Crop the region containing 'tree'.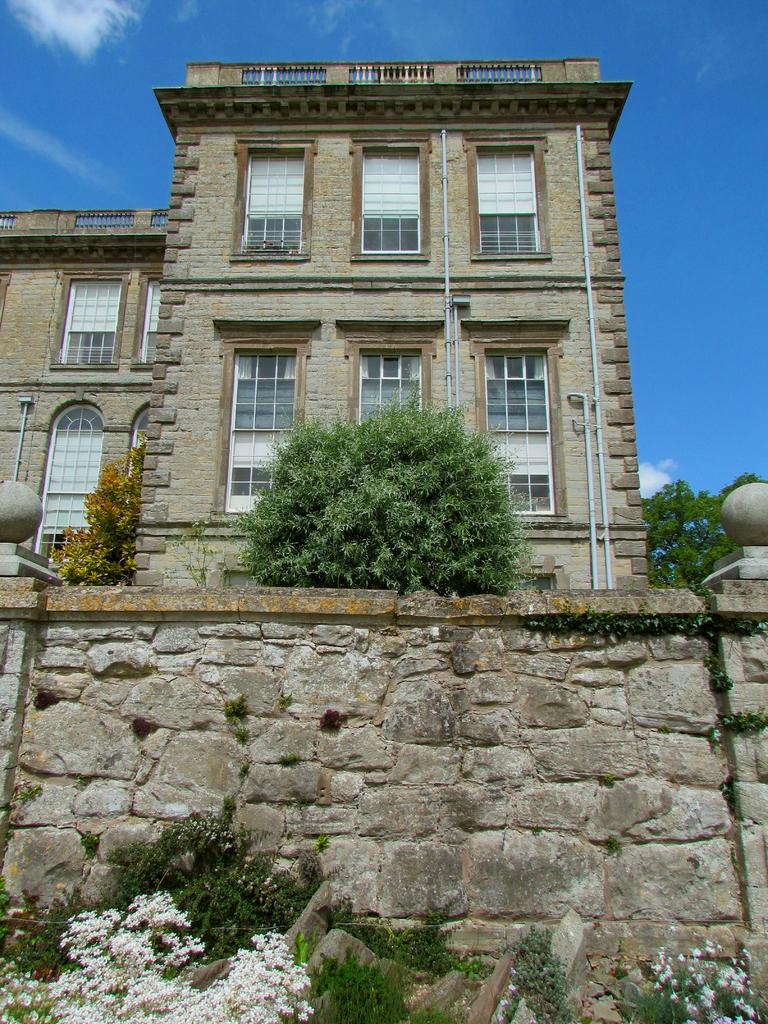
Crop region: BBox(221, 371, 559, 584).
